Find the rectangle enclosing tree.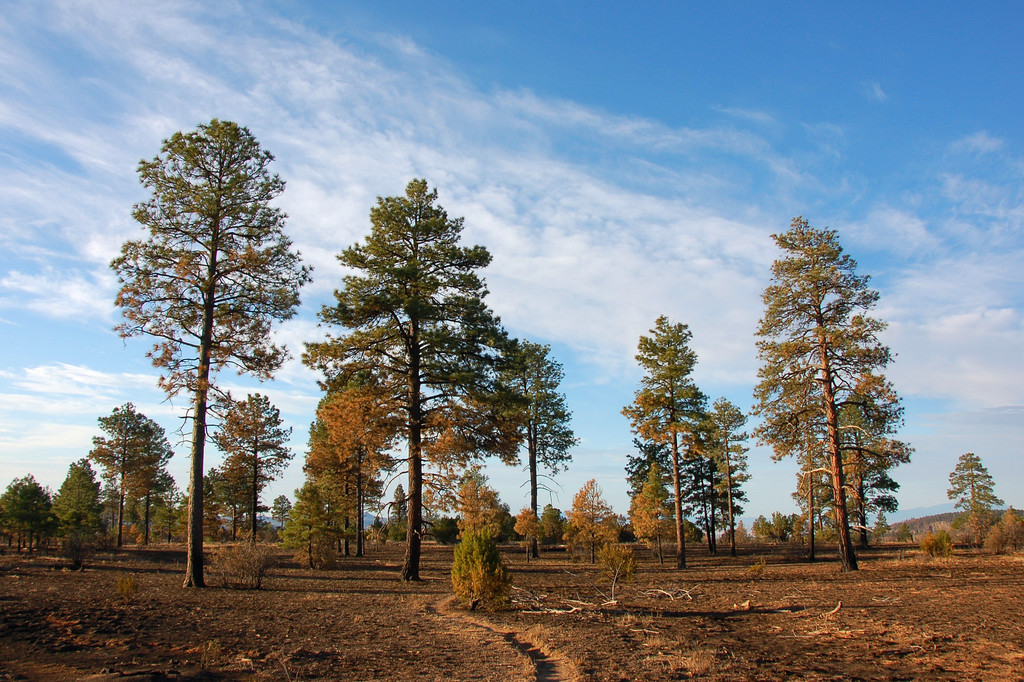
x1=948, y1=455, x2=1016, y2=555.
